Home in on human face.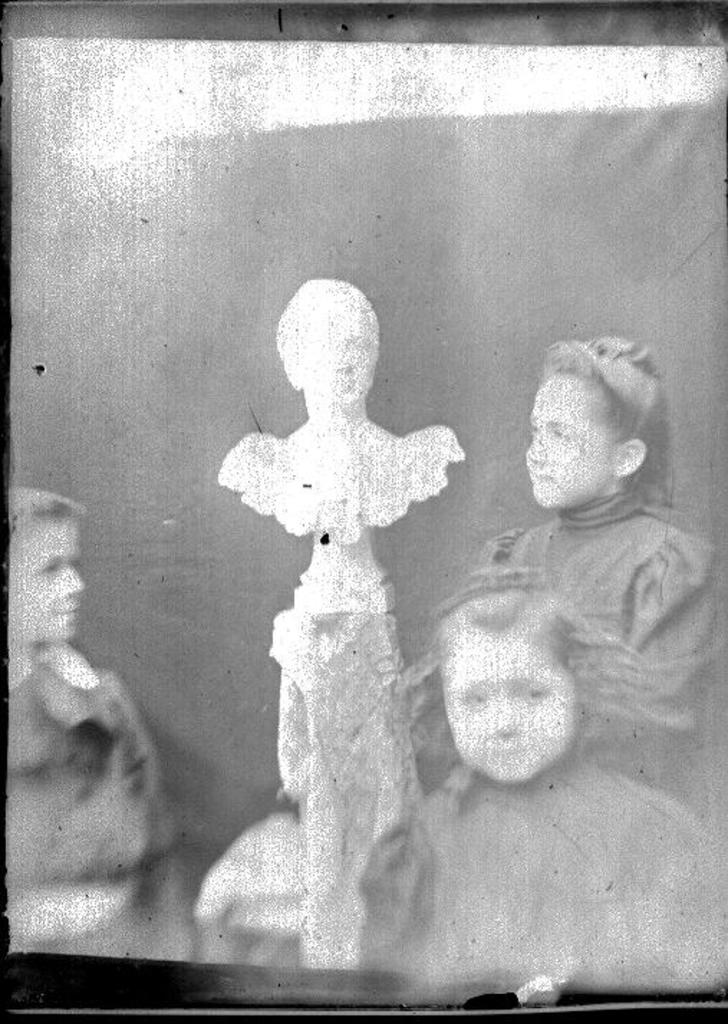
Homed in at {"left": 4, "top": 513, "right": 80, "bottom": 639}.
